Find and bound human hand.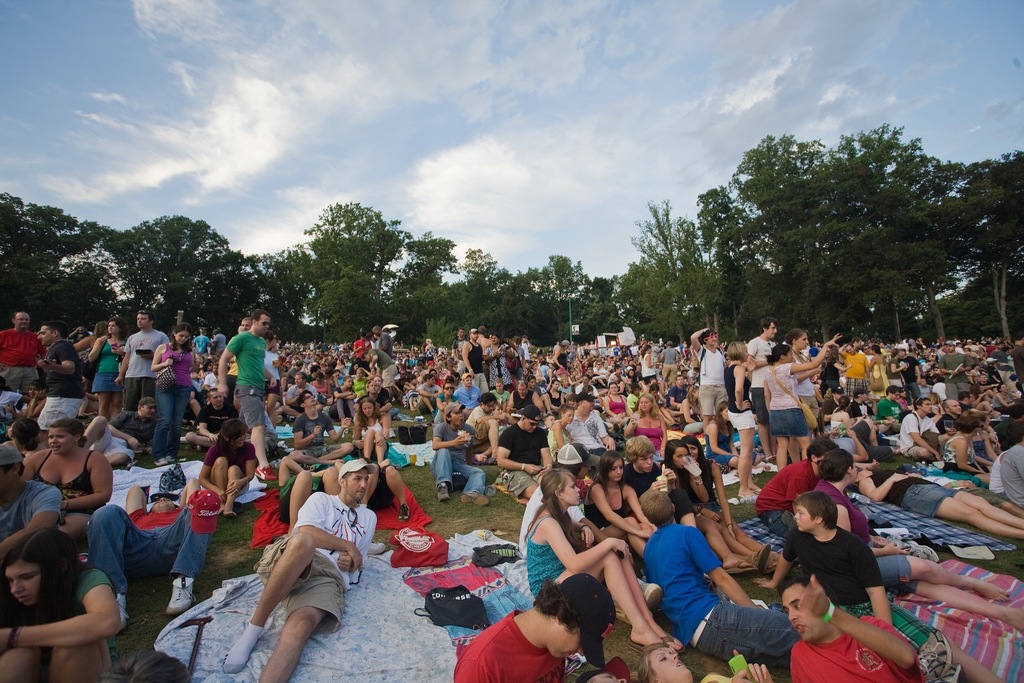
Bound: box=[604, 434, 616, 450].
